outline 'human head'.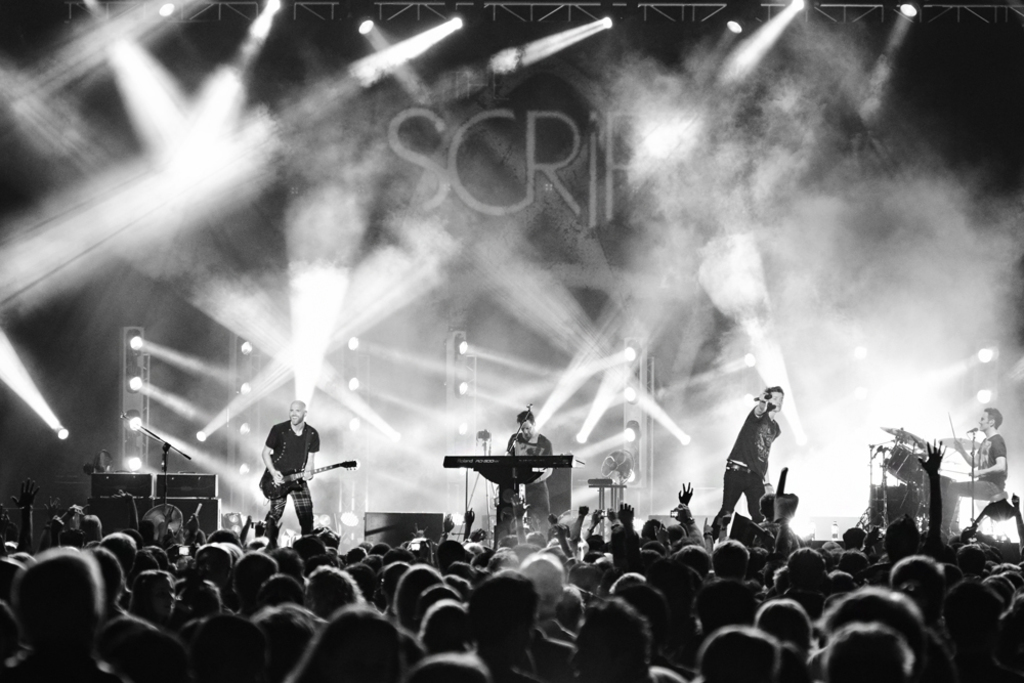
Outline: 1:538:112:659.
